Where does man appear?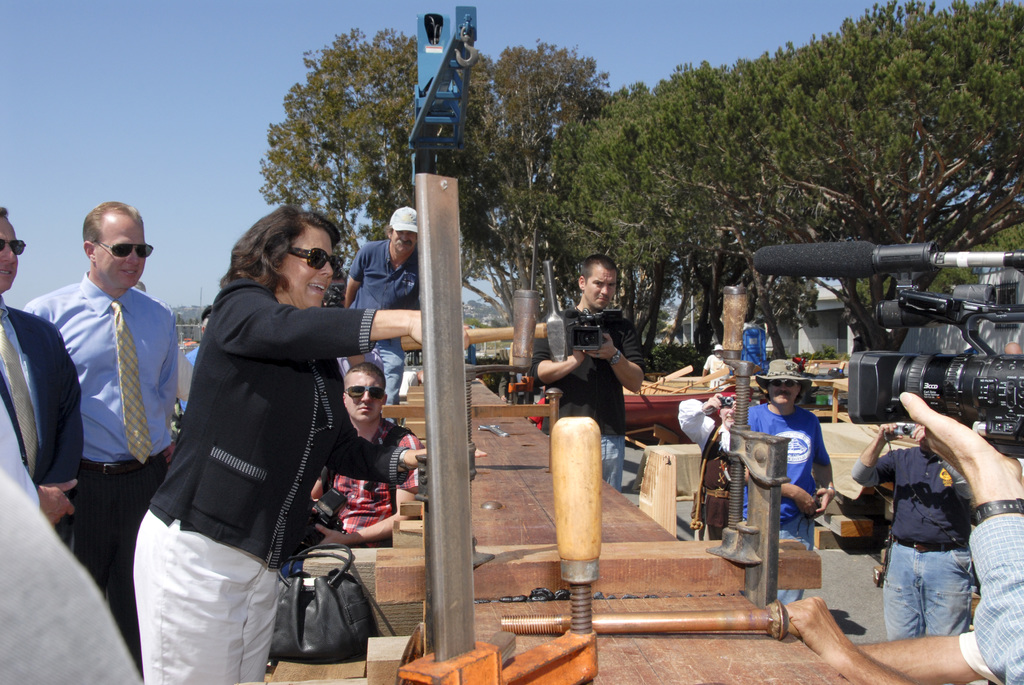
Appears at l=341, t=207, r=425, b=420.
